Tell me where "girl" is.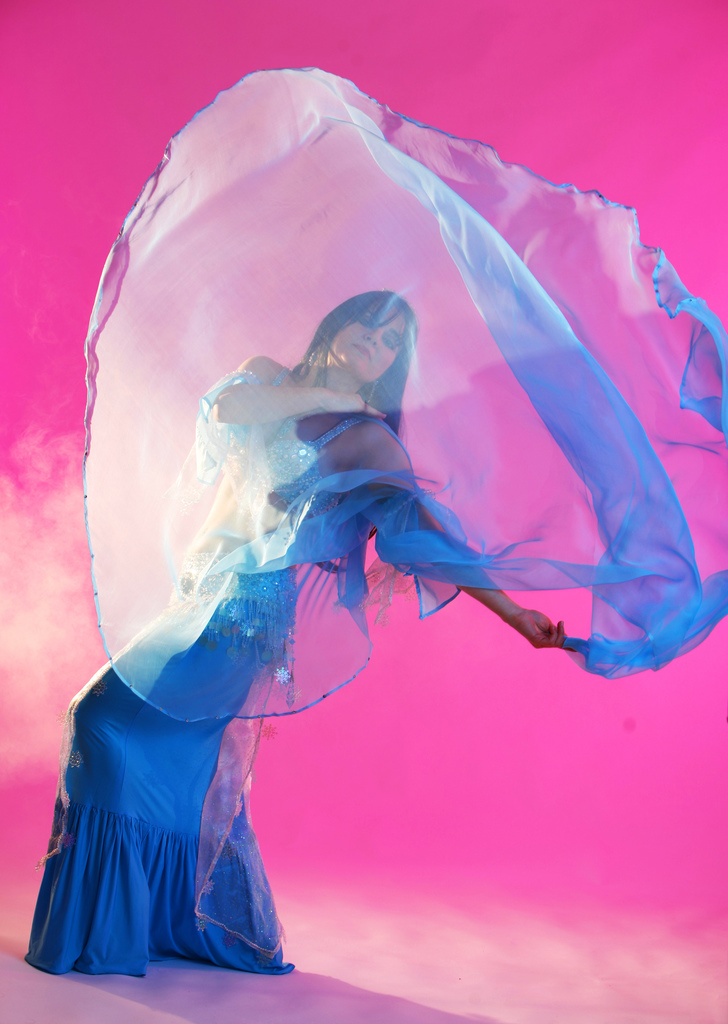
"girl" is at bbox=(22, 63, 727, 980).
